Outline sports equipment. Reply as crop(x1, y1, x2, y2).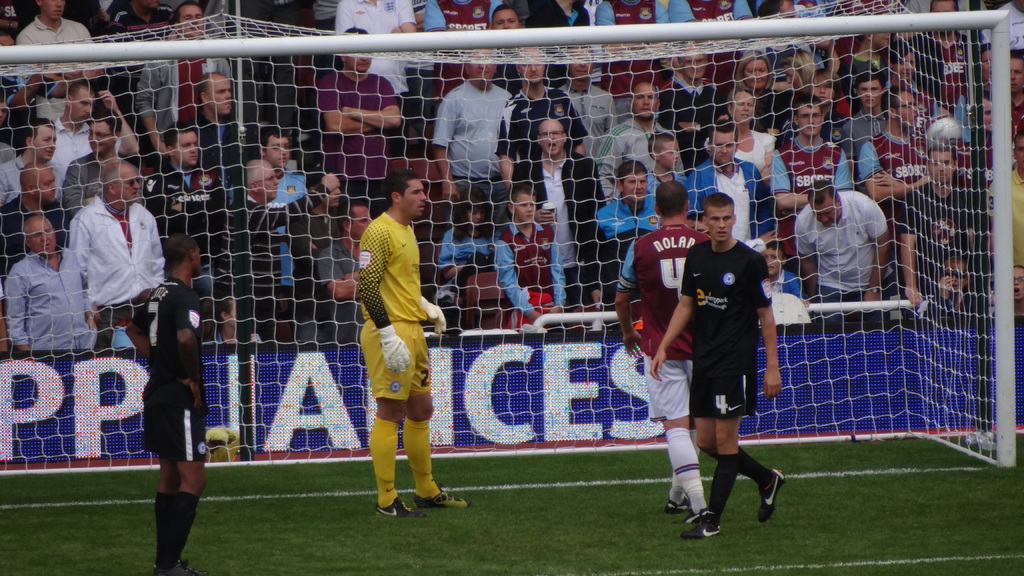
crop(205, 426, 238, 461).
